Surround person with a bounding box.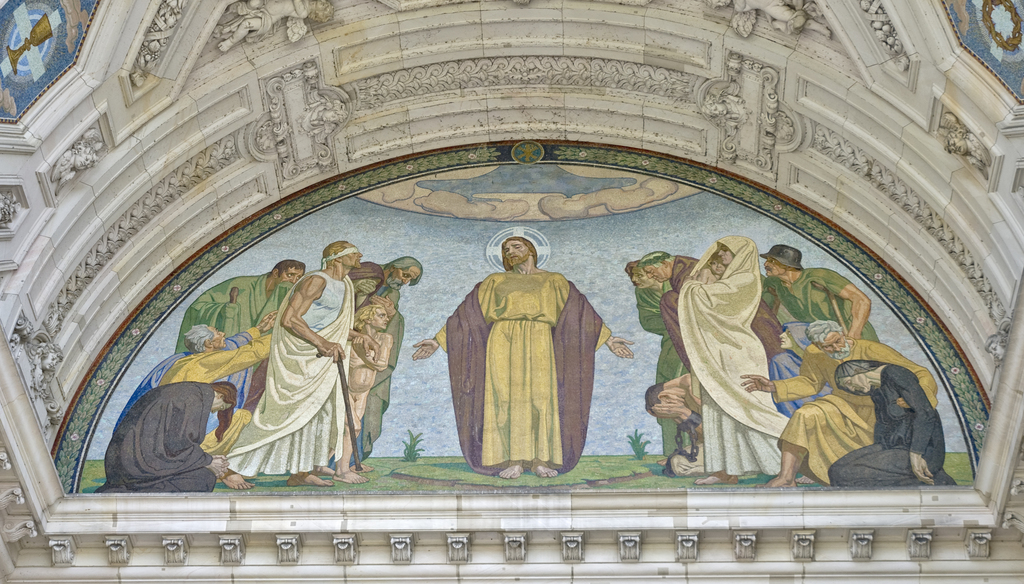
93 385 242 496.
